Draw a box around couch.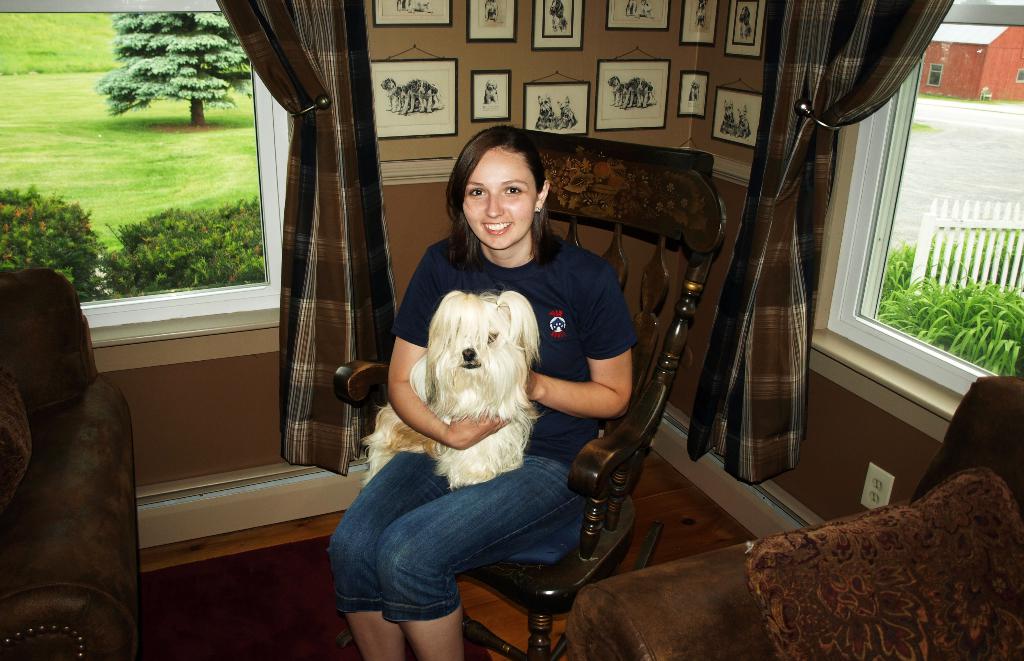
560/372/1023/660.
